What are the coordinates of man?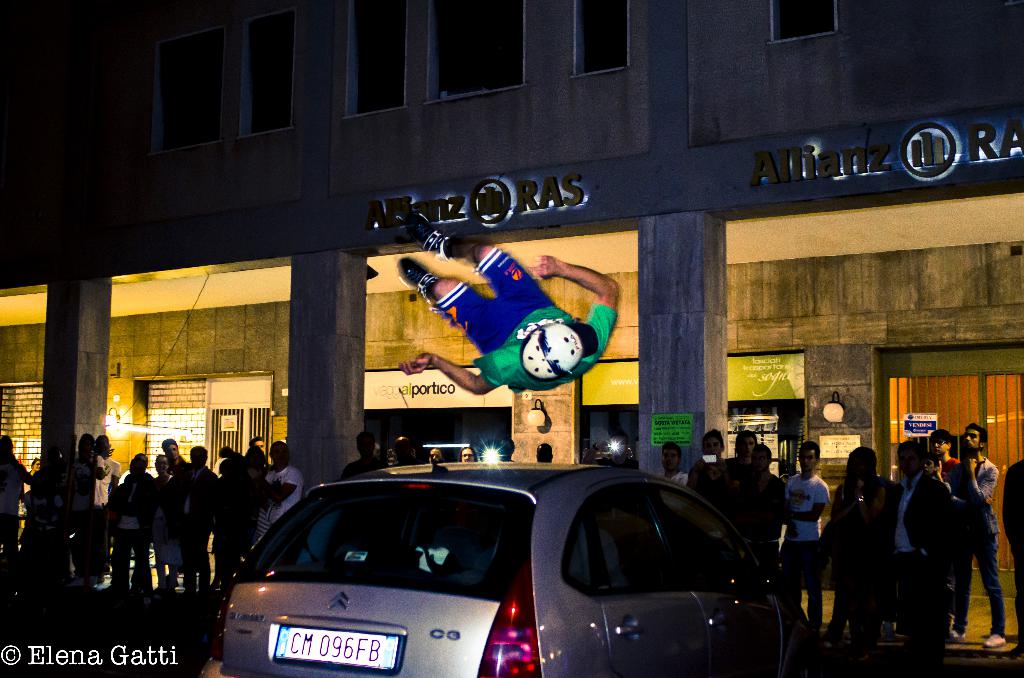
bbox=[726, 445, 787, 577].
